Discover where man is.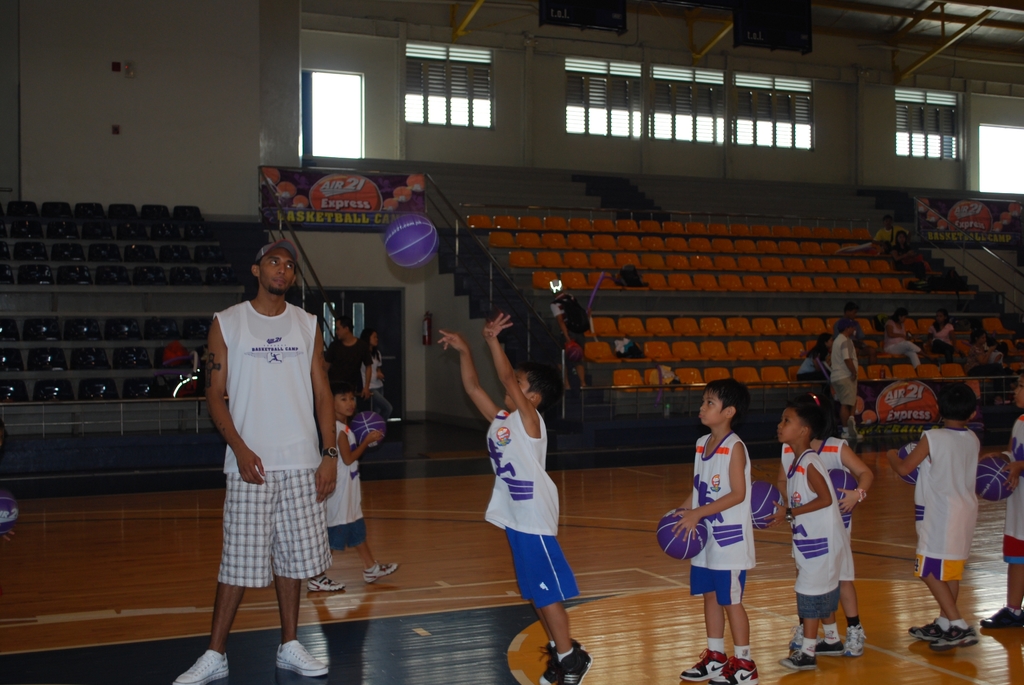
Discovered at 830:324:866:447.
